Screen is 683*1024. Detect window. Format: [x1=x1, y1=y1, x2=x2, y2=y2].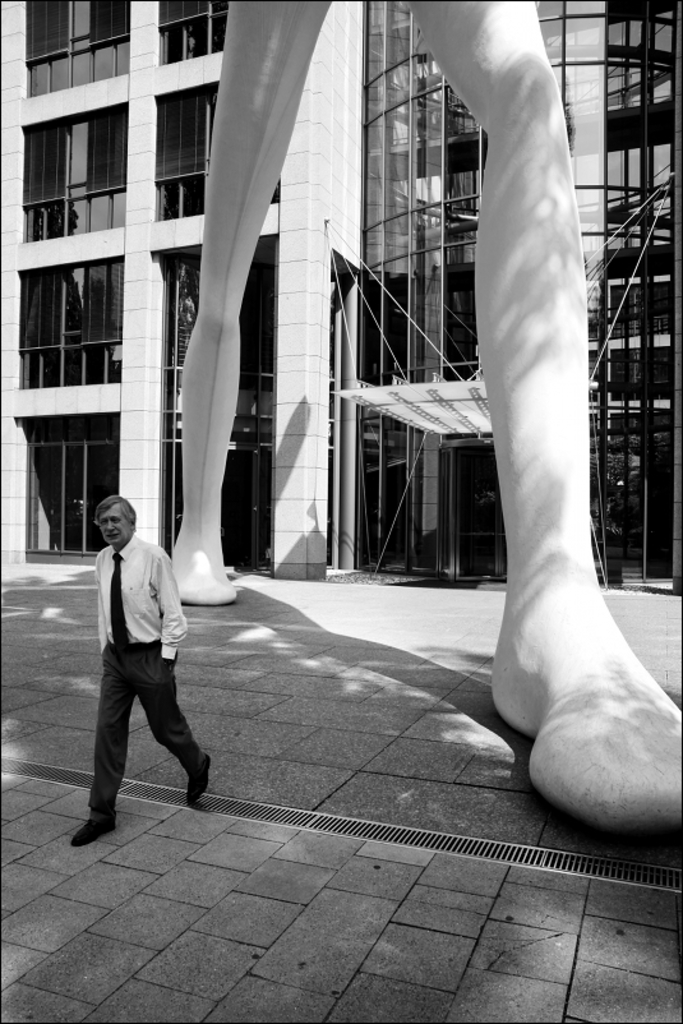
[x1=13, y1=97, x2=120, y2=243].
